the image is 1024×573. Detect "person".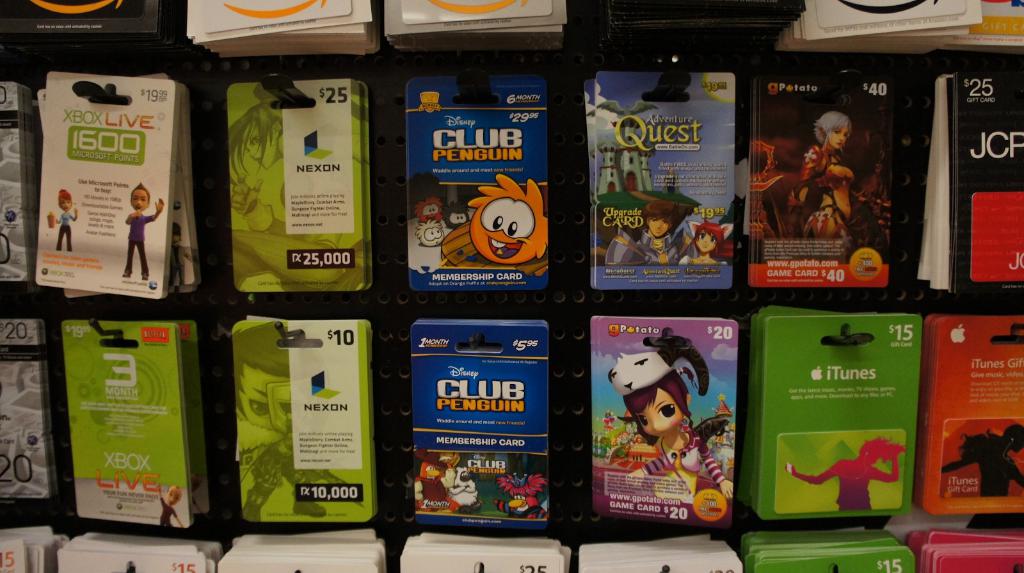
Detection: (left=782, top=105, right=860, bottom=239).
